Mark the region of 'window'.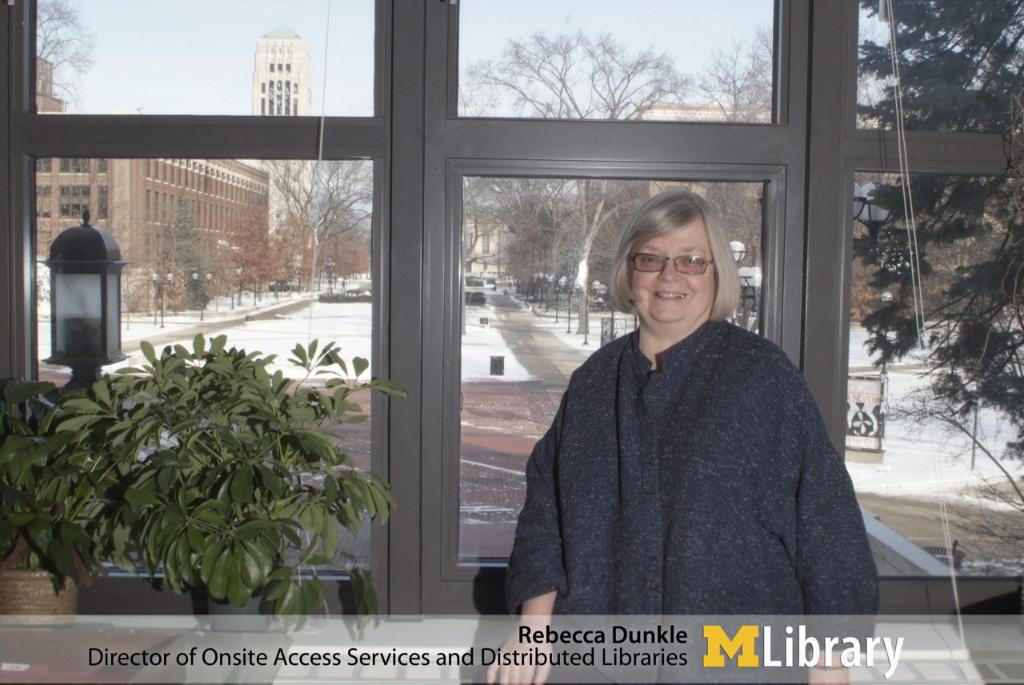
Region: (259, 82, 265, 94).
